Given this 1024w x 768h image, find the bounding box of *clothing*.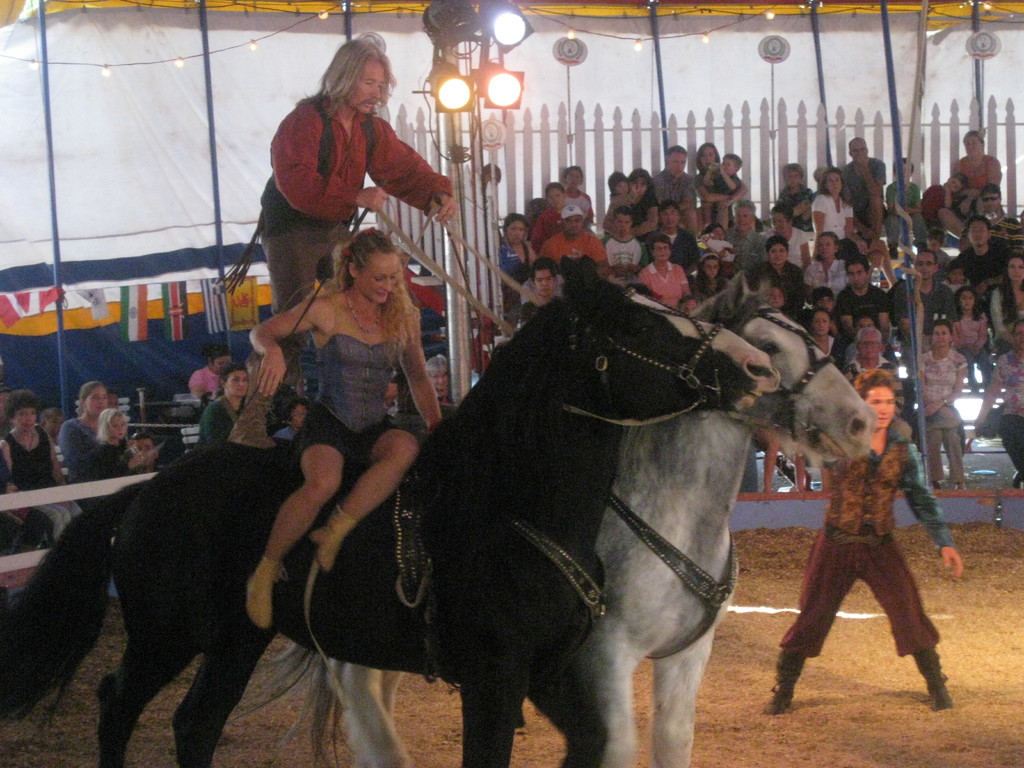
bbox=[918, 343, 967, 481].
